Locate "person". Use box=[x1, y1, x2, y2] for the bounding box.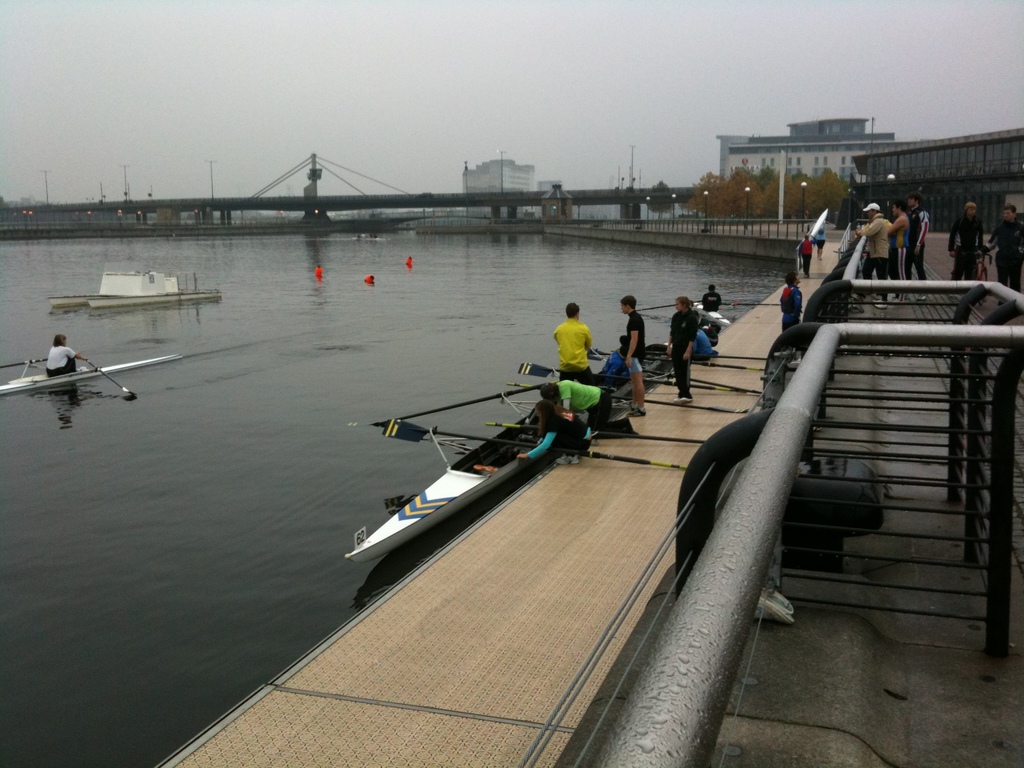
box=[953, 197, 985, 288].
